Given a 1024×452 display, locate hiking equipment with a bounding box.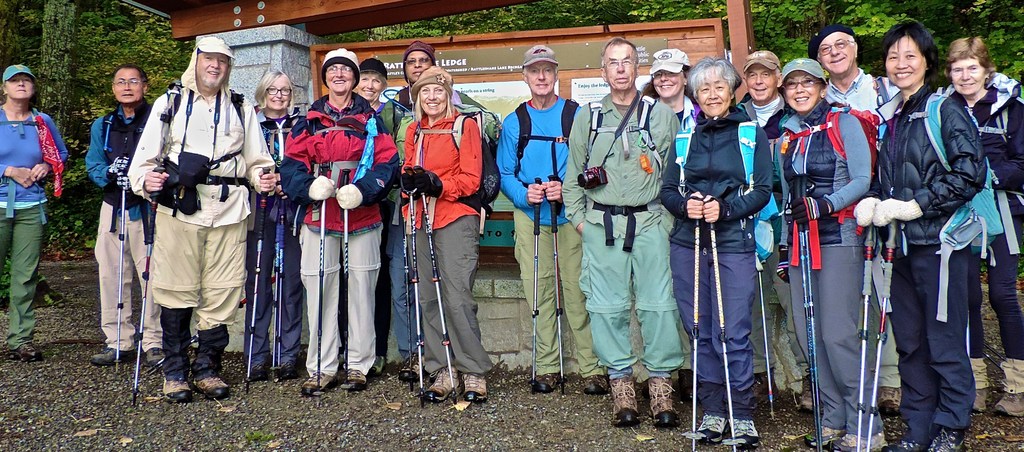
Located: region(301, 103, 371, 223).
